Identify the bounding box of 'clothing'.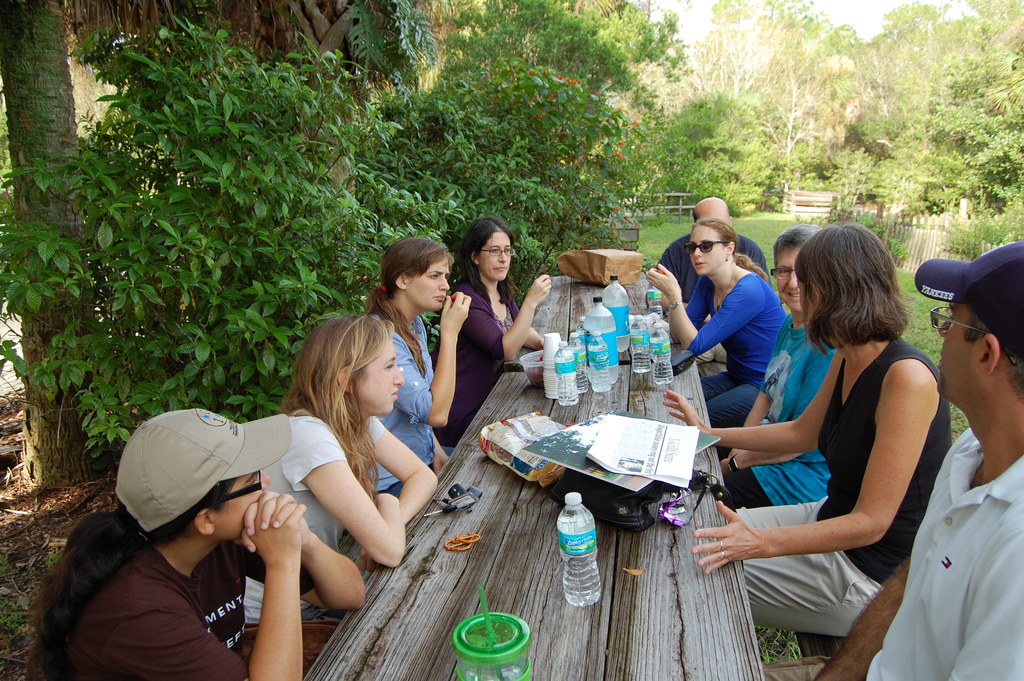
bbox=[435, 271, 536, 446].
